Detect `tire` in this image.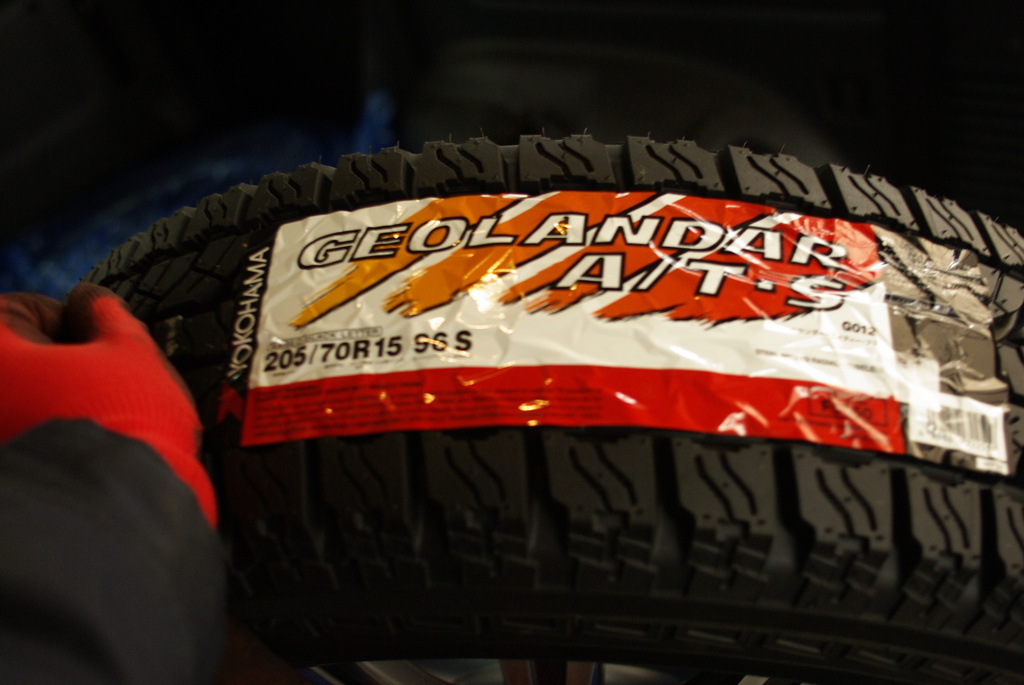
Detection: [left=40, top=128, right=1023, bottom=684].
